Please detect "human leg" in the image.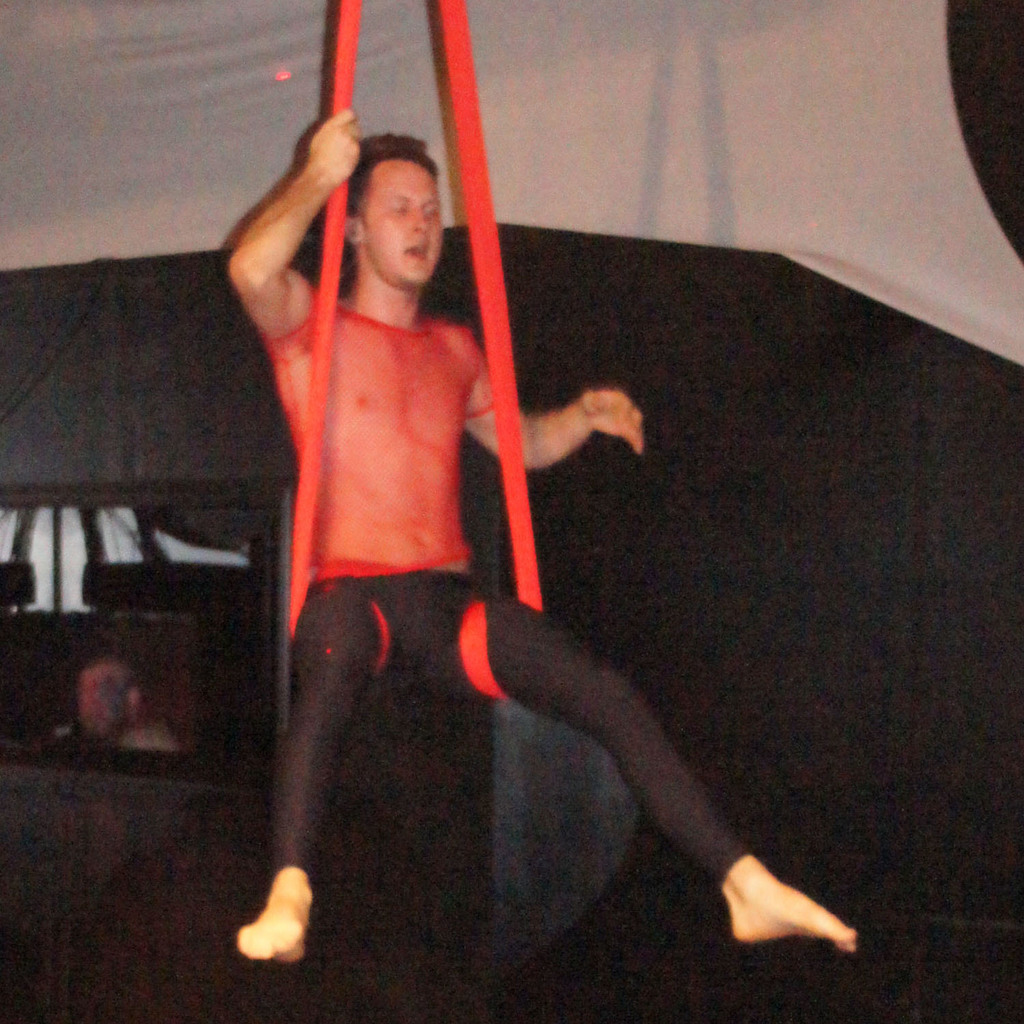
<box>413,569,858,953</box>.
